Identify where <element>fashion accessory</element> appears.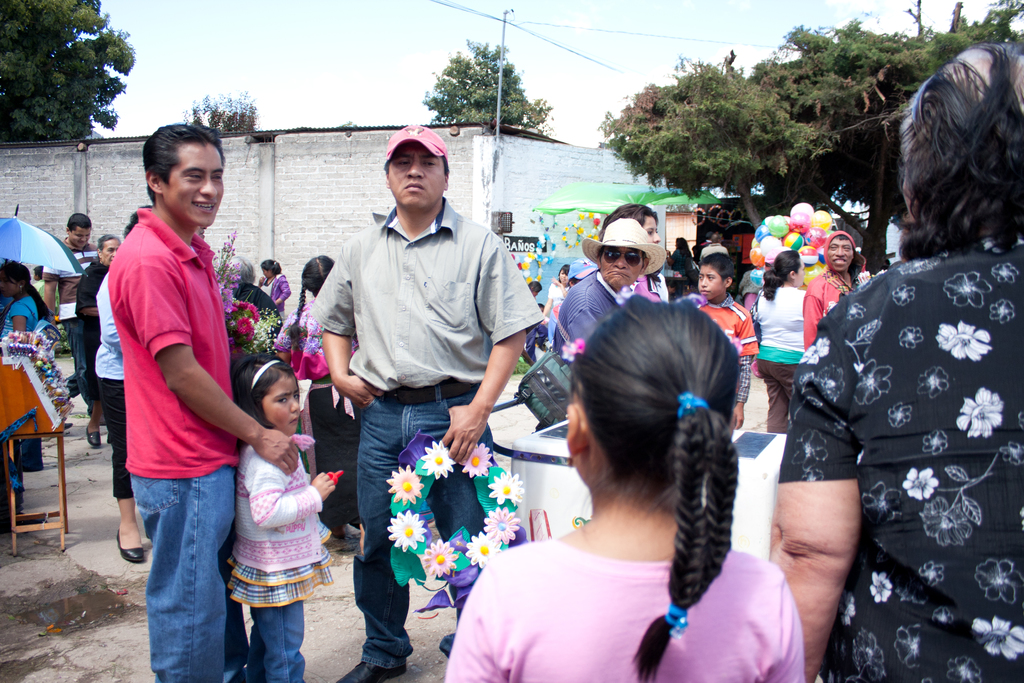
Appears at x1=516 y1=347 x2=575 y2=428.
